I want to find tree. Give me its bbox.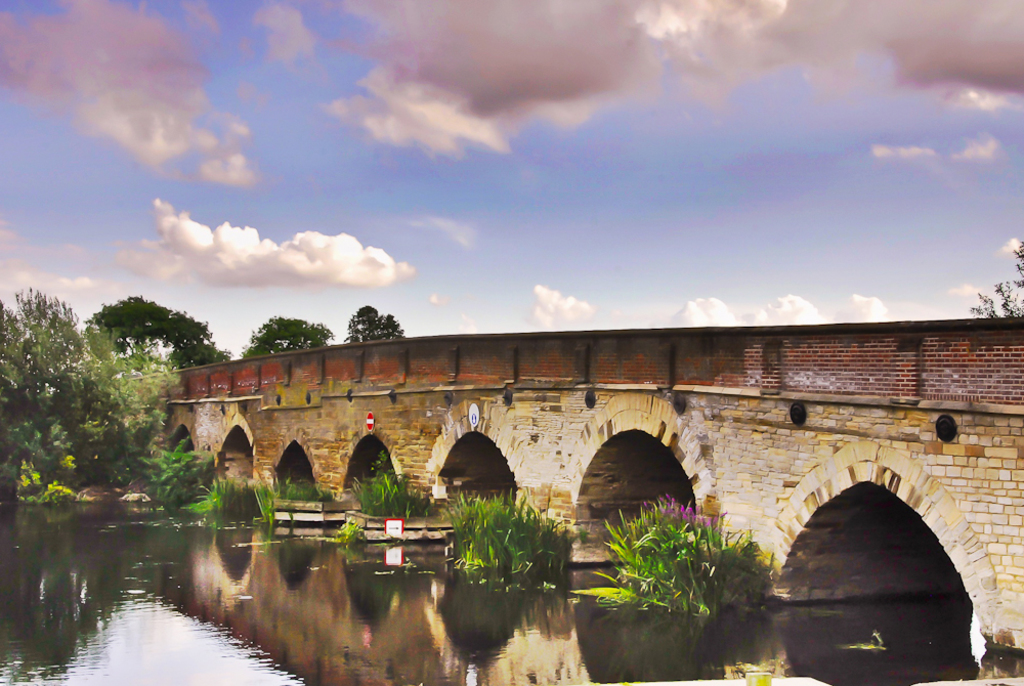
242,308,333,354.
